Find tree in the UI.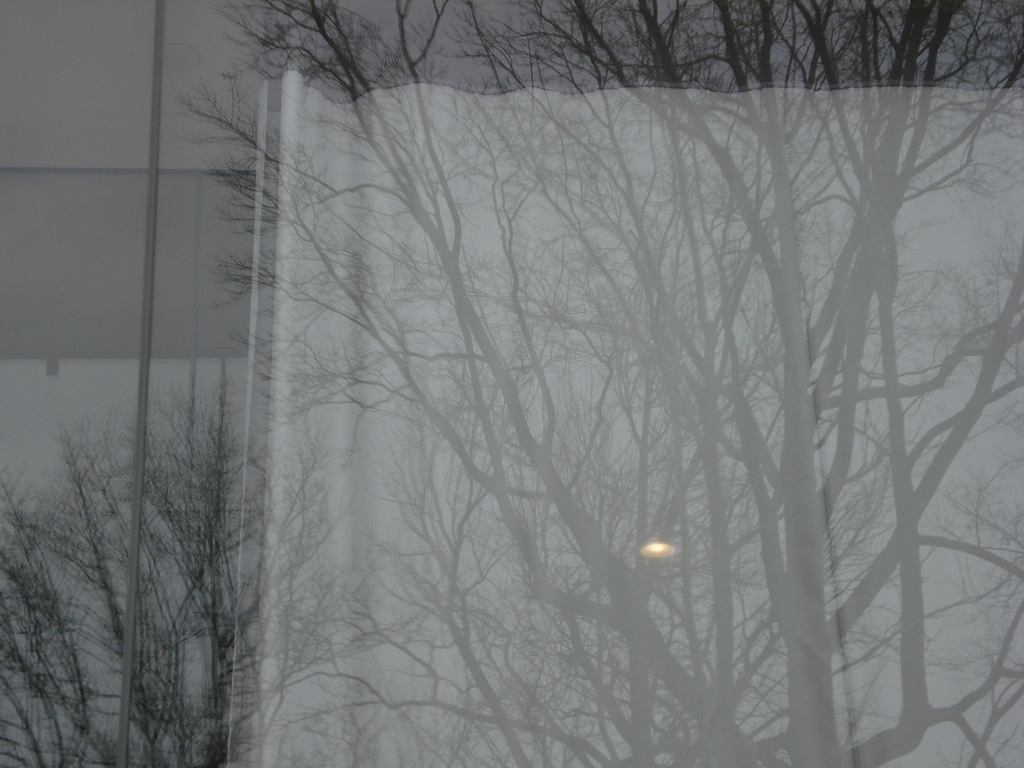
UI element at (left=0, top=0, right=1023, bottom=767).
